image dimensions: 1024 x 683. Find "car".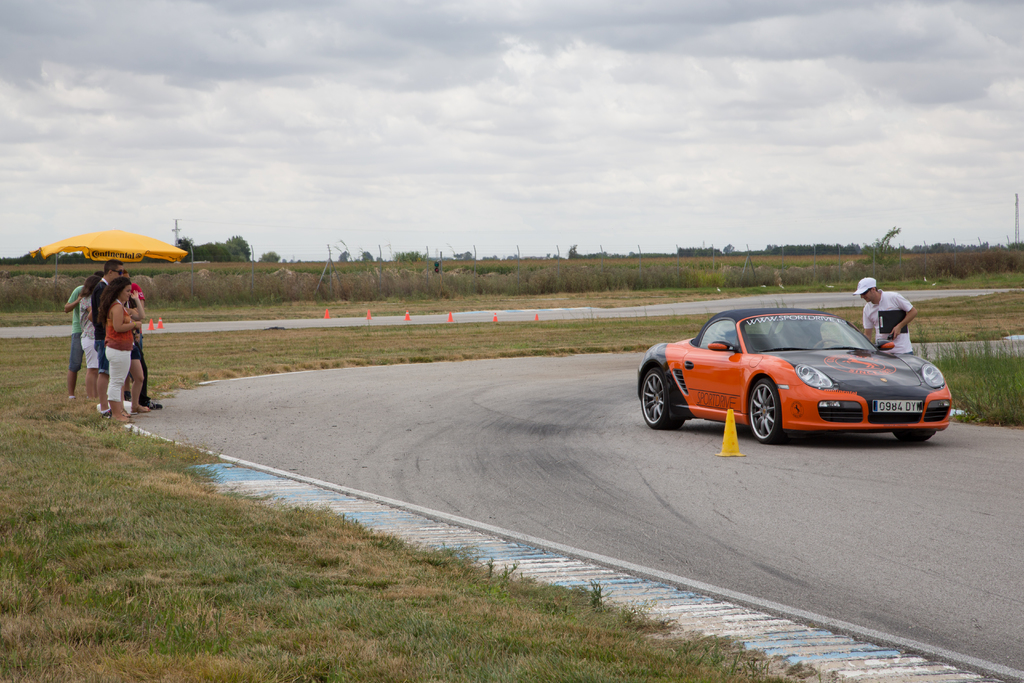
633, 310, 949, 444.
